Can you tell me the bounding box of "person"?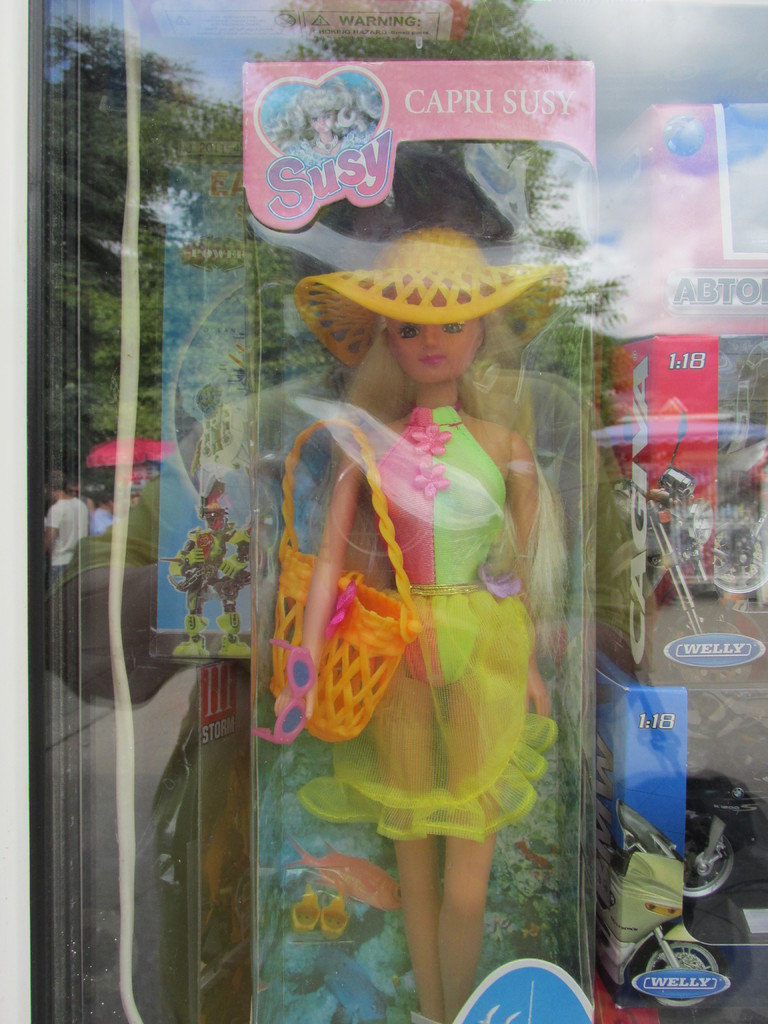
x1=280 y1=127 x2=580 y2=1023.
